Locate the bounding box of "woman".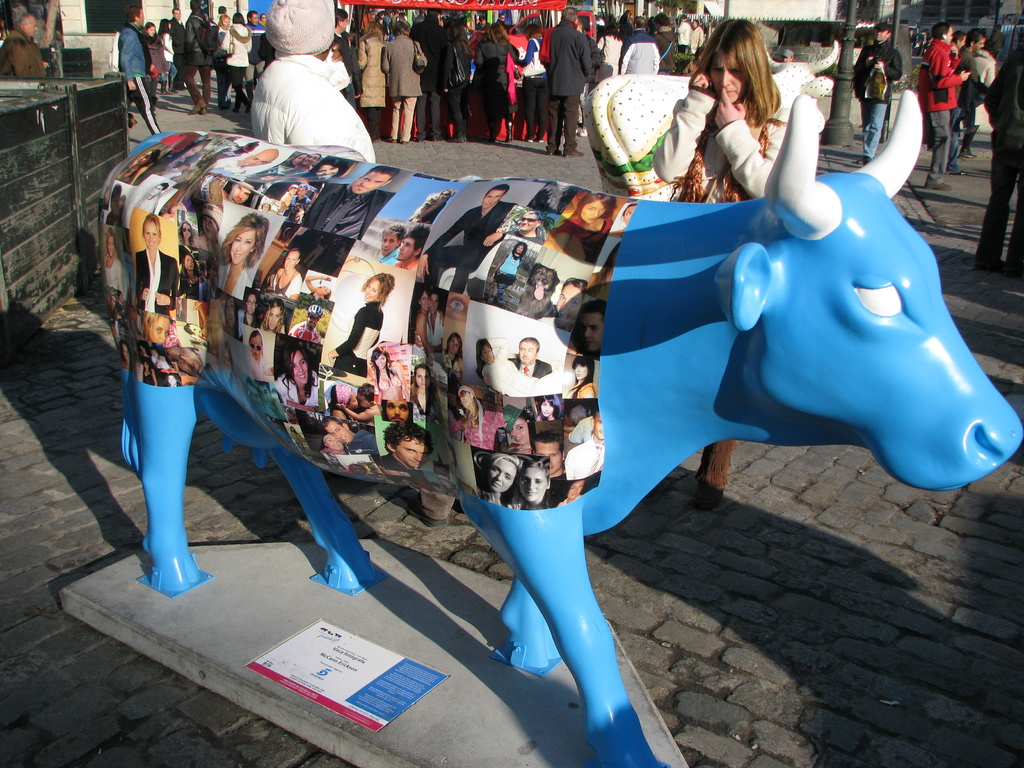
Bounding box: left=214, top=15, right=232, bottom=111.
